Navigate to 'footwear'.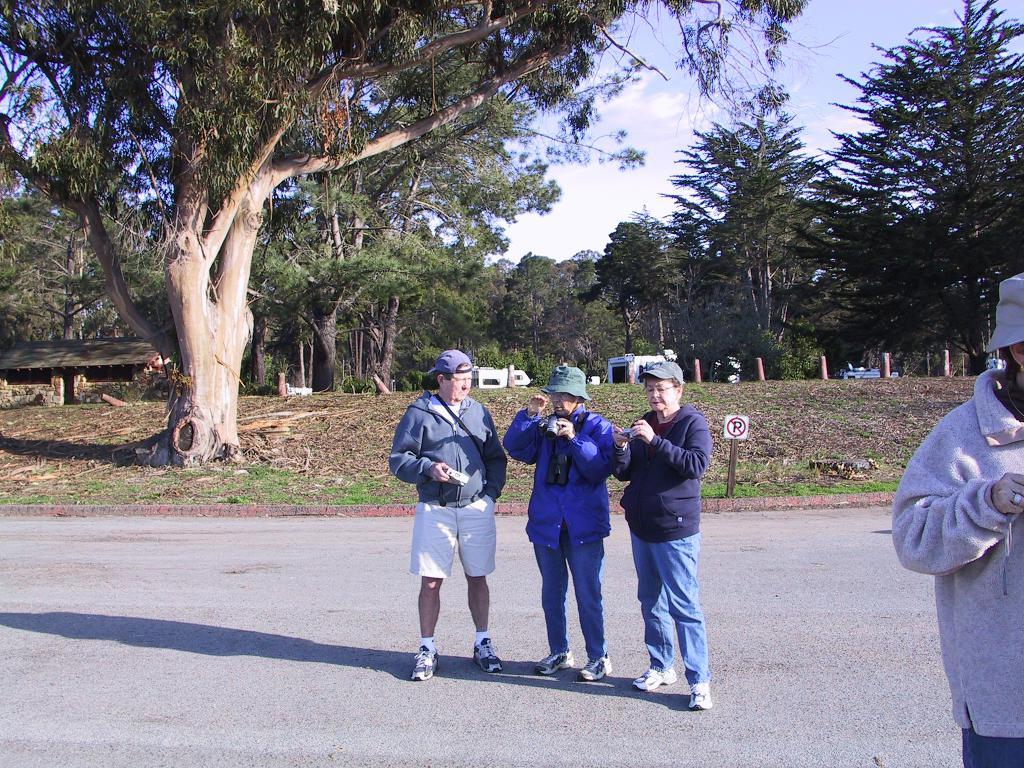
Navigation target: bbox=[688, 679, 713, 715].
